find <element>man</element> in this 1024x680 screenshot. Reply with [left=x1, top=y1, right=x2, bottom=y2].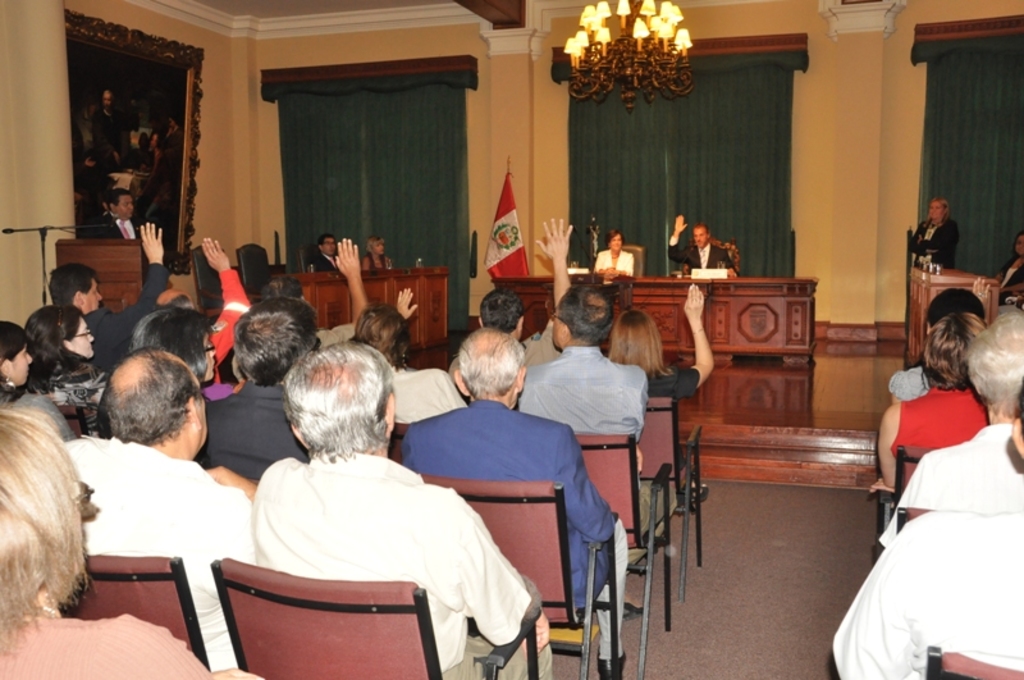
[left=206, top=296, right=329, bottom=479].
